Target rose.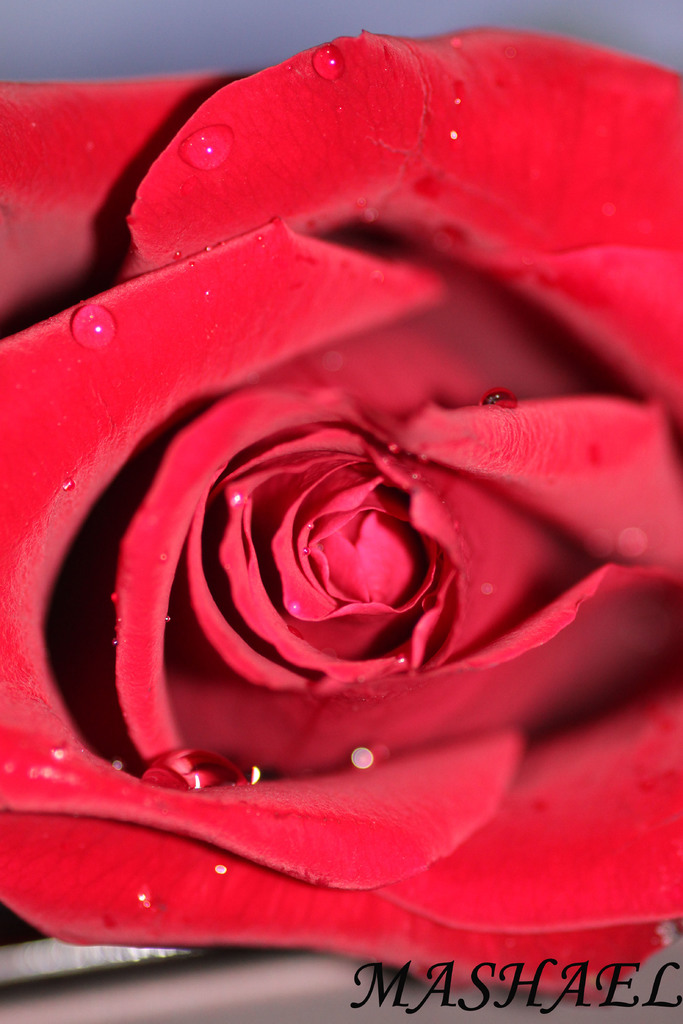
Target region: {"left": 0, "top": 26, "right": 682, "bottom": 1007}.
